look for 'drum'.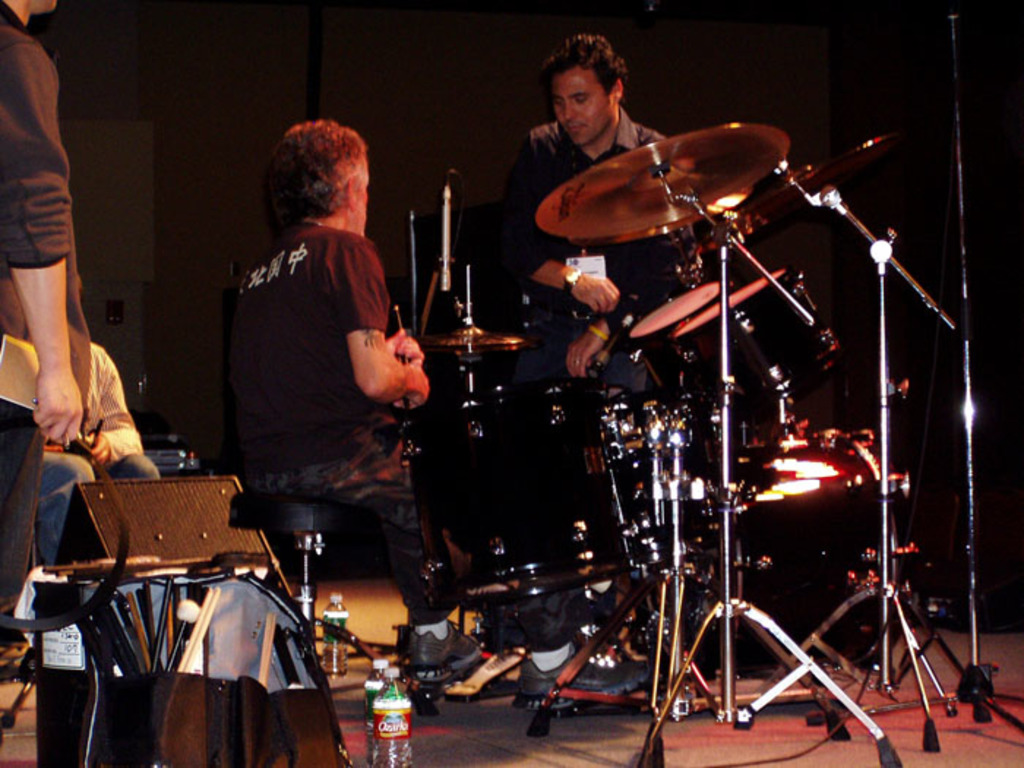
Found: detection(676, 269, 831, 402).
